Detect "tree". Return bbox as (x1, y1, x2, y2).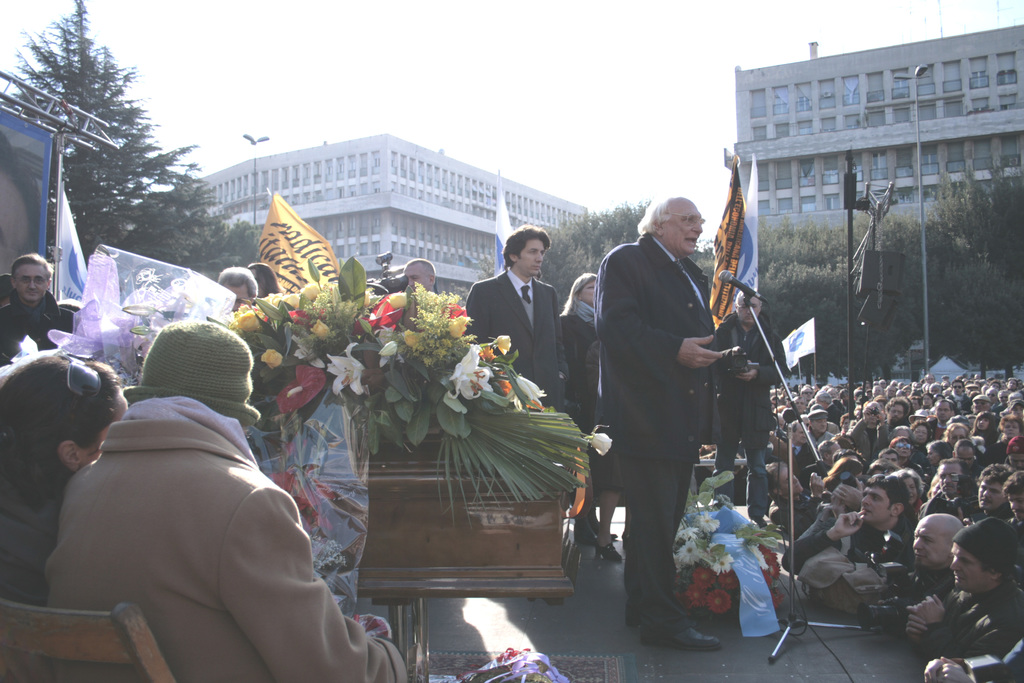
(2, 0, 227, 268).
